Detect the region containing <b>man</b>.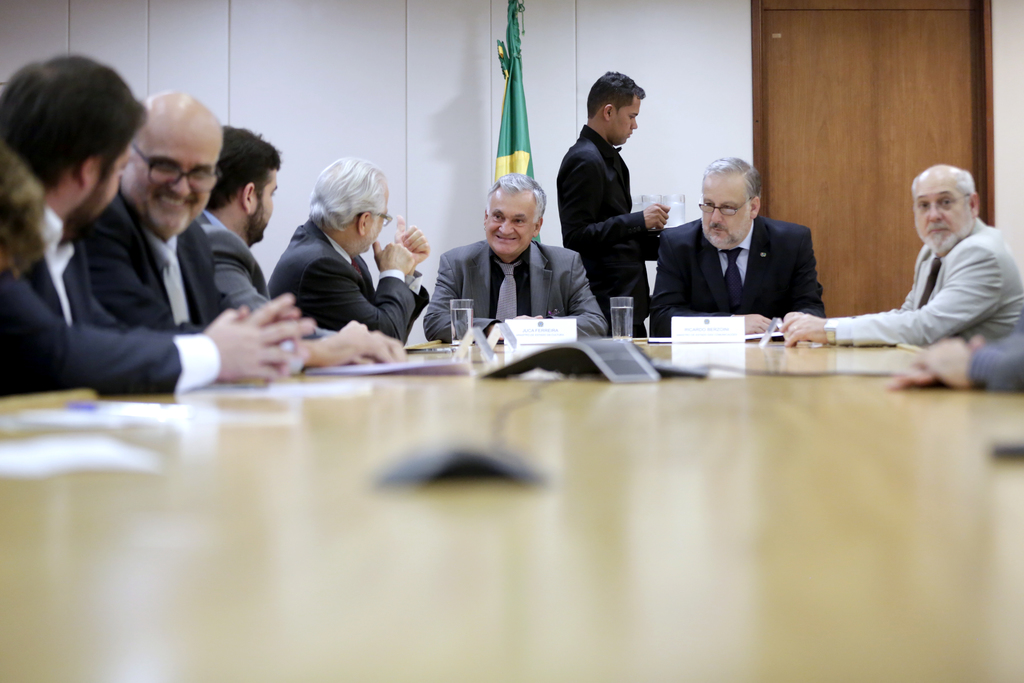
Rect(647, 156, 826, 338).
